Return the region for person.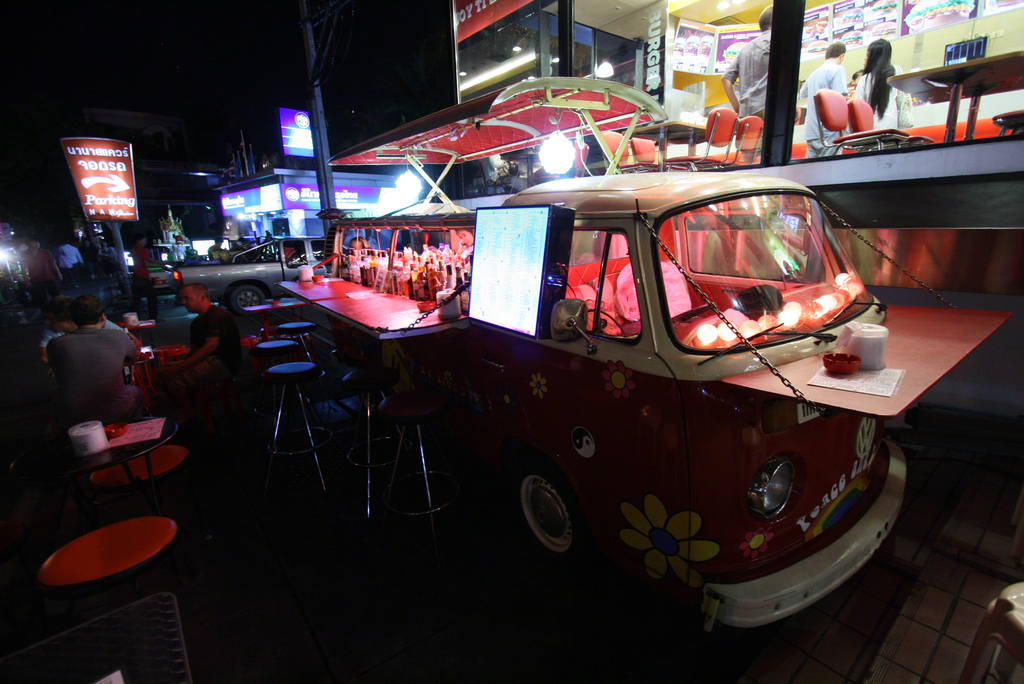
(40, 293, 158, 425).
